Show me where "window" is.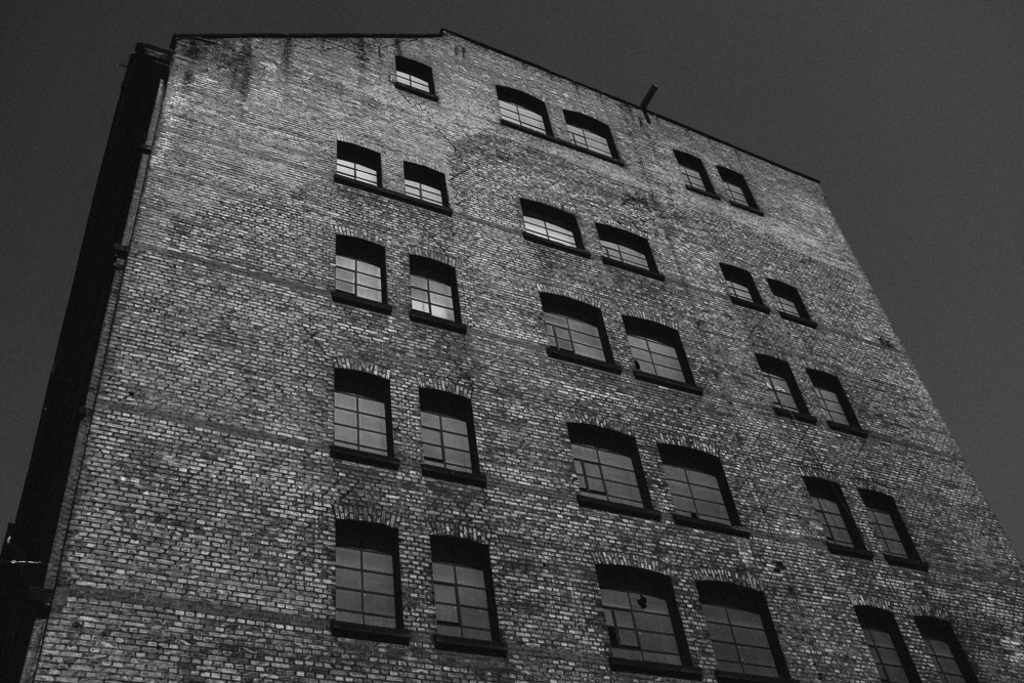
"window" is at select_region(419, 385, 482, 485).
